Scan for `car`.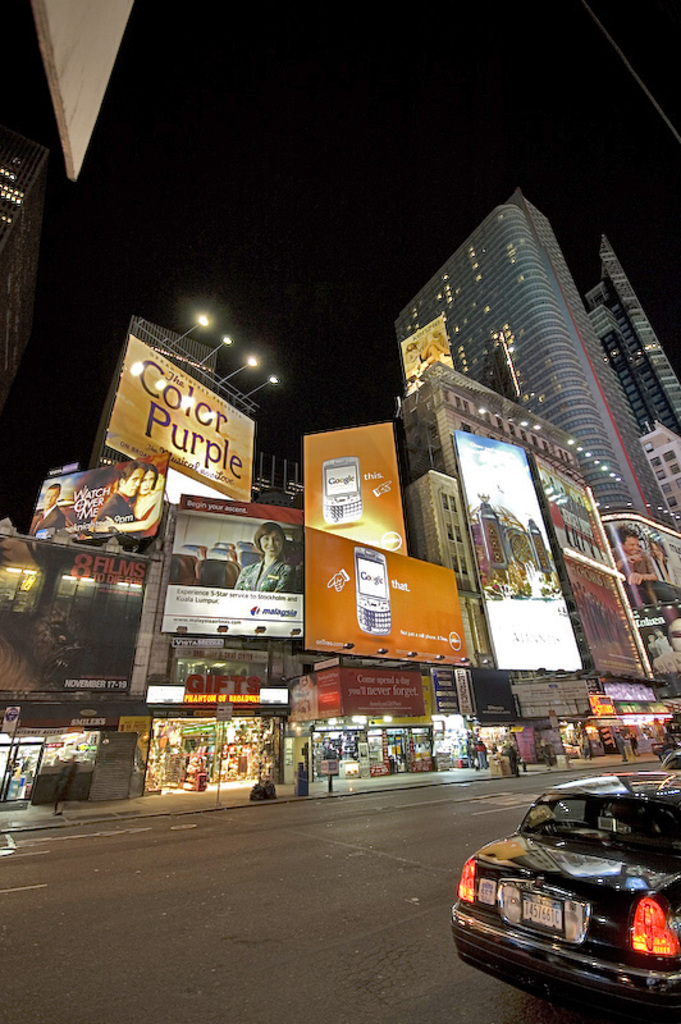
Scan result: bbox=(445, 764, 680, 1020).
